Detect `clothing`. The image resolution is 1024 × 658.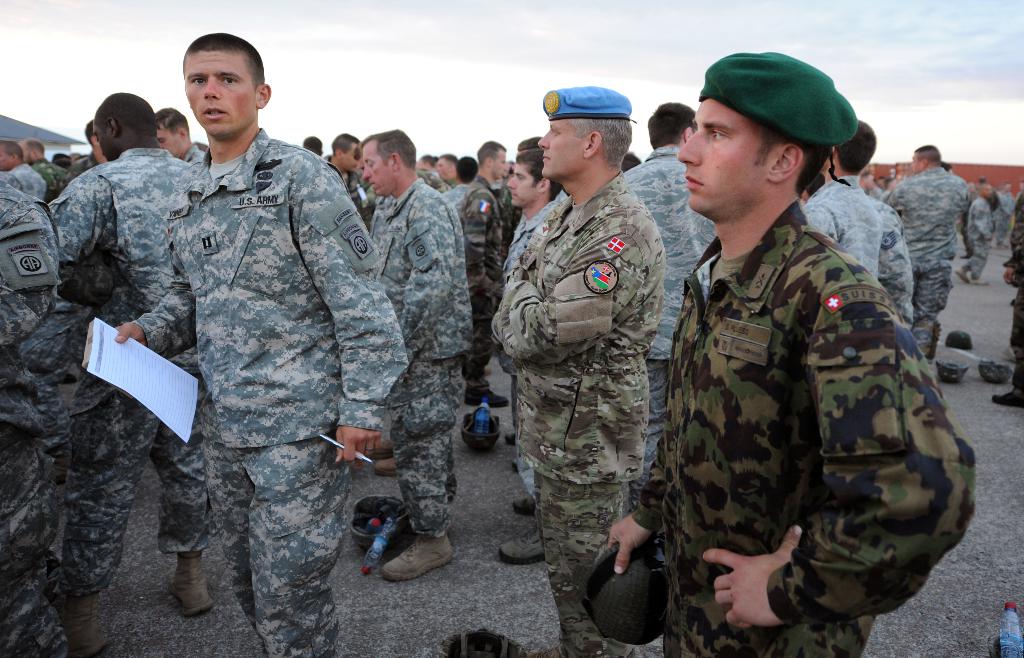
[442,181,472,213].
